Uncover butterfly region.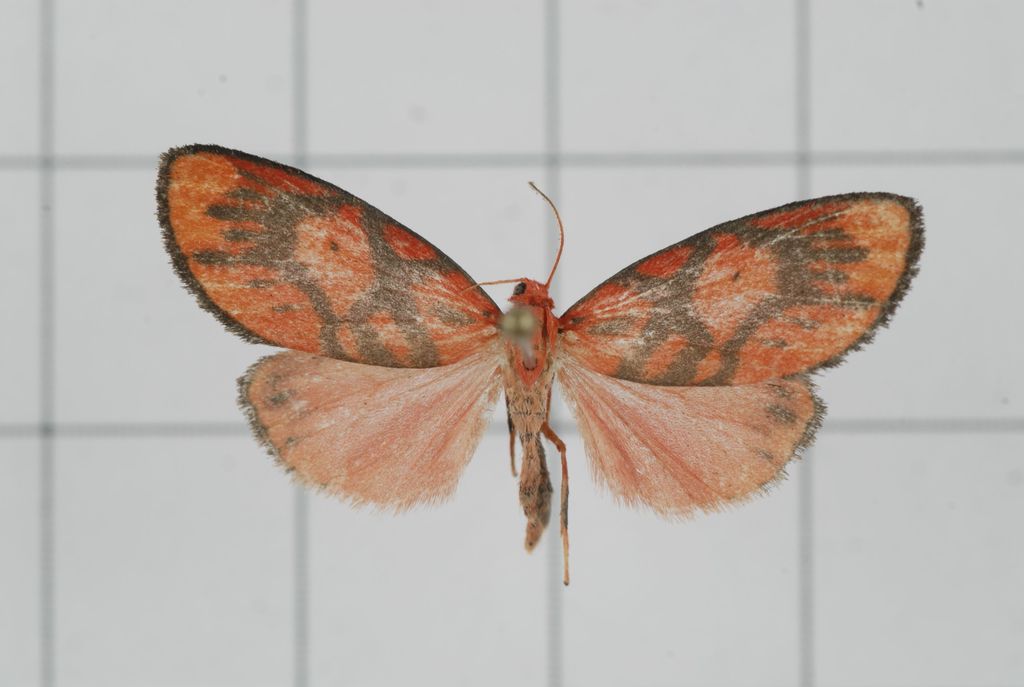
Uncovered: <bbox>168, 167, 911, 572</bbox>.
